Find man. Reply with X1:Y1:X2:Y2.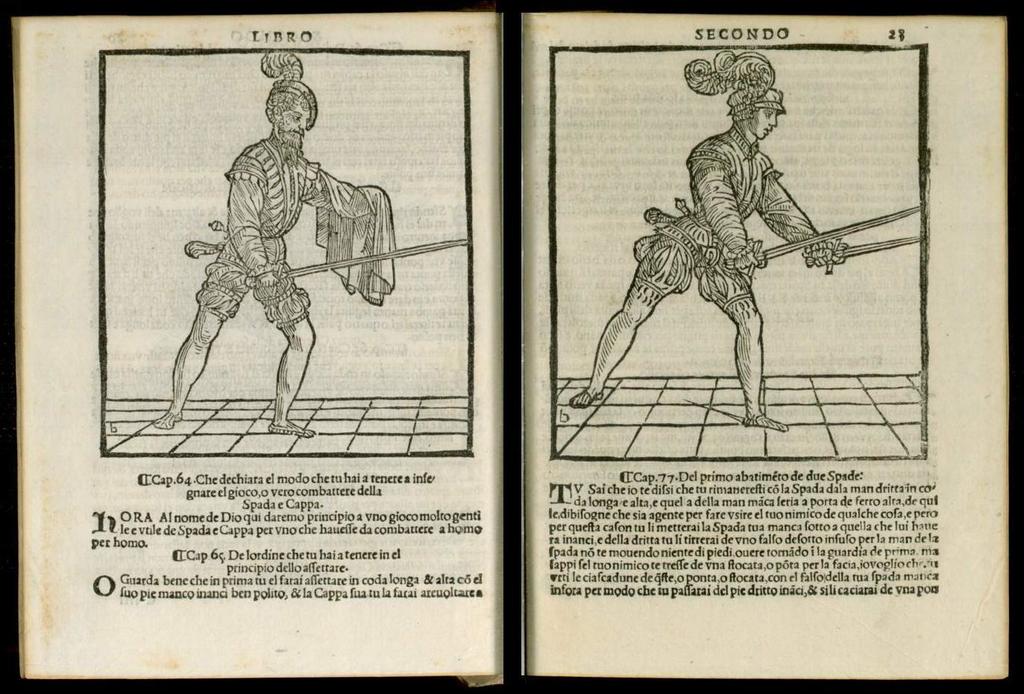
164:76:395:445.
